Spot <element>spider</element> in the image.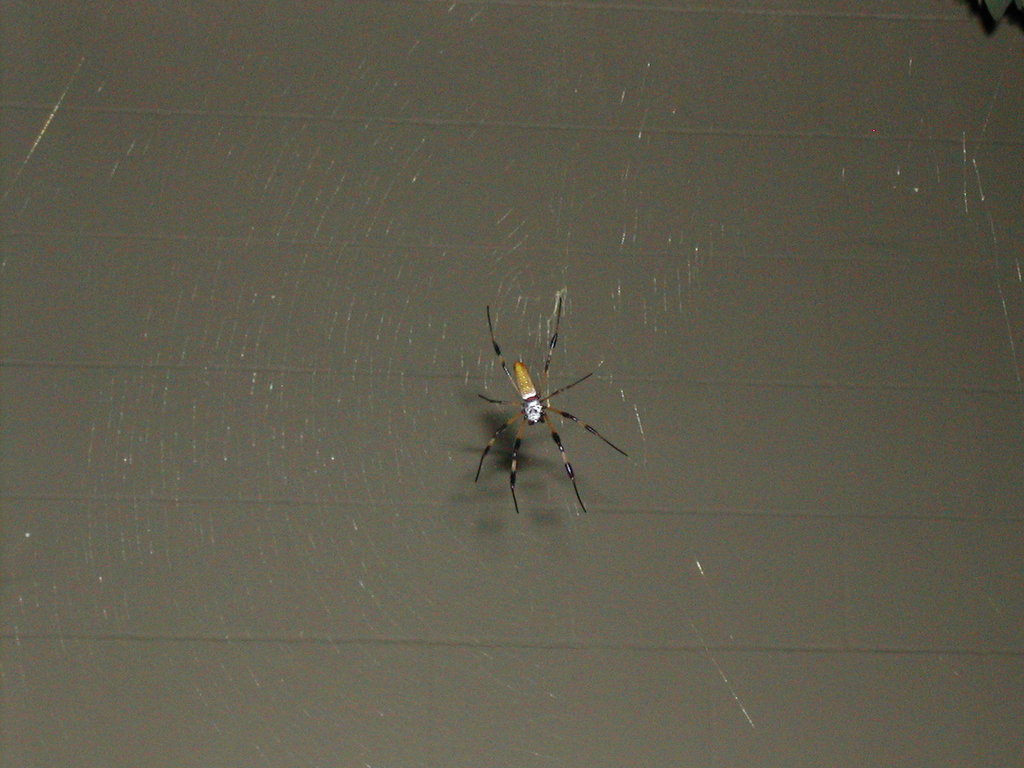
<element>spider</element> found at {"x1": 456, "y1": 290, "x2": 632, "y2": 518}.
